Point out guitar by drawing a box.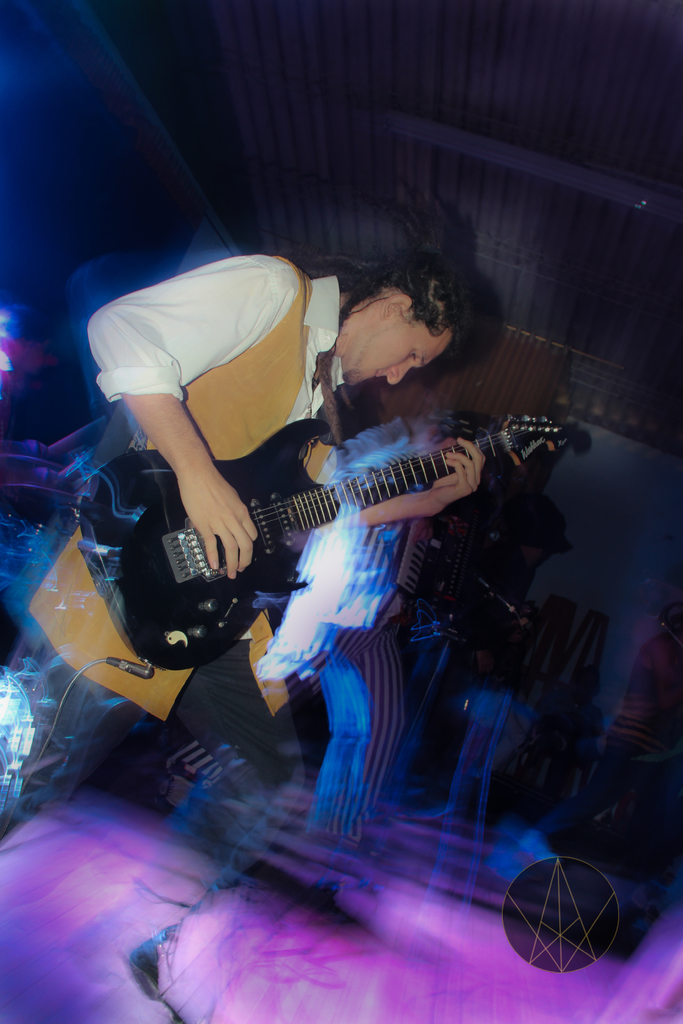
box=[76, 390, 548, 653].
